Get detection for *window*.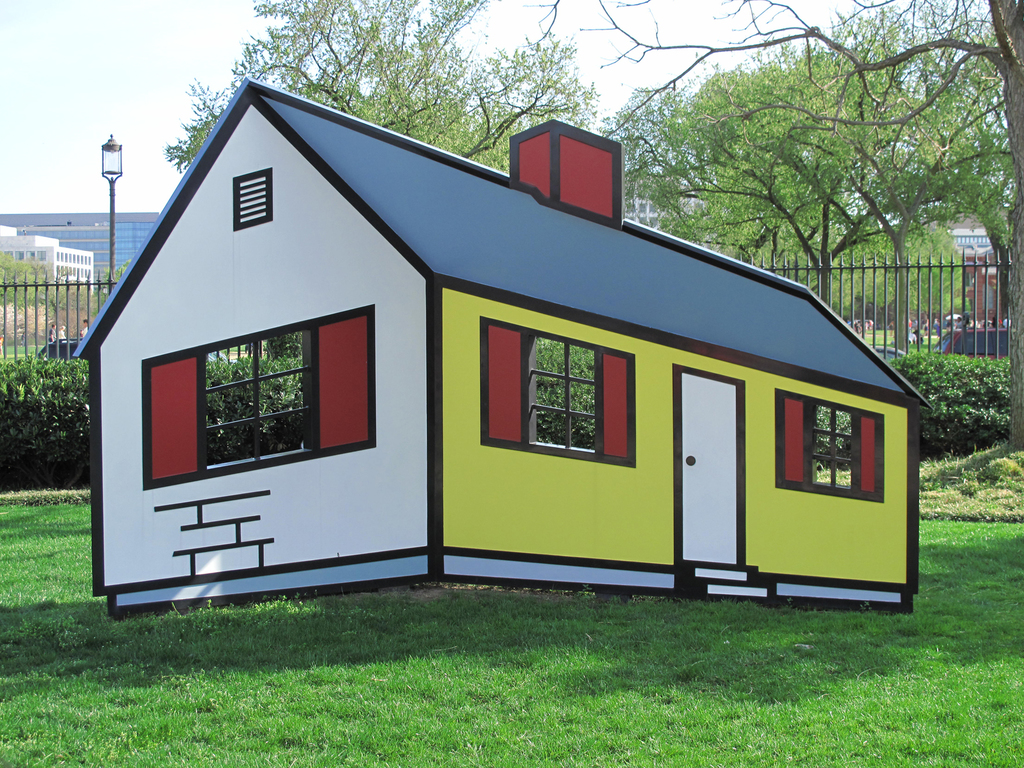
Detection: (x1=154, y1=315, x2=351, y2=472).
